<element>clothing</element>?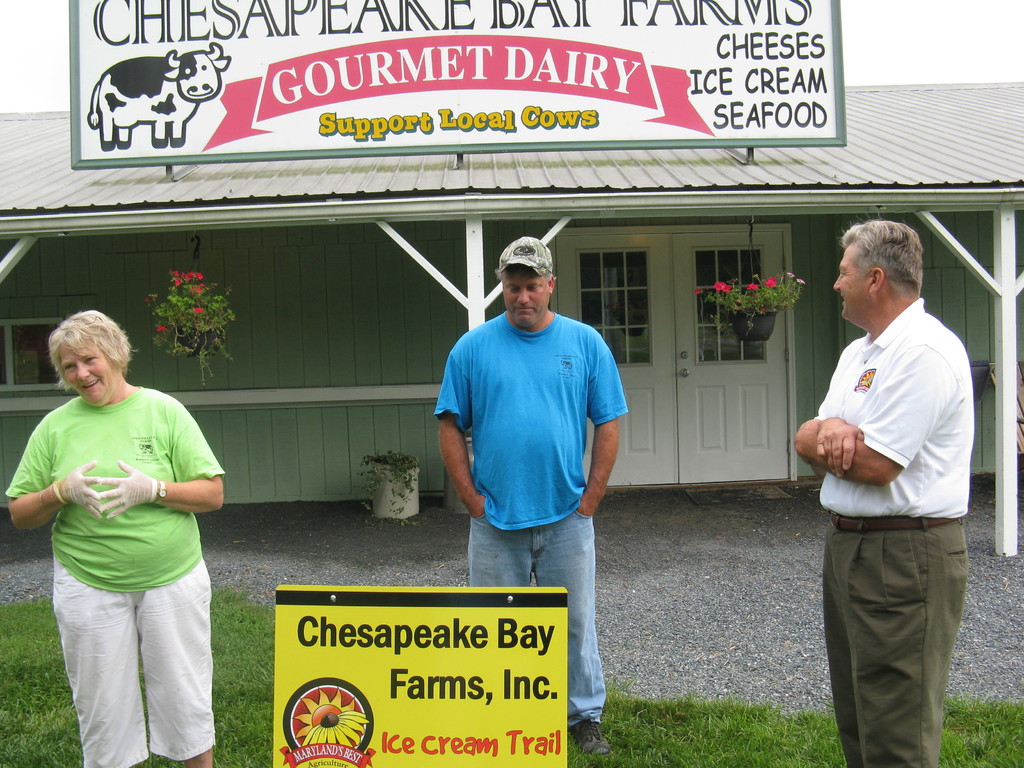
(28, 348, 217, 726)
